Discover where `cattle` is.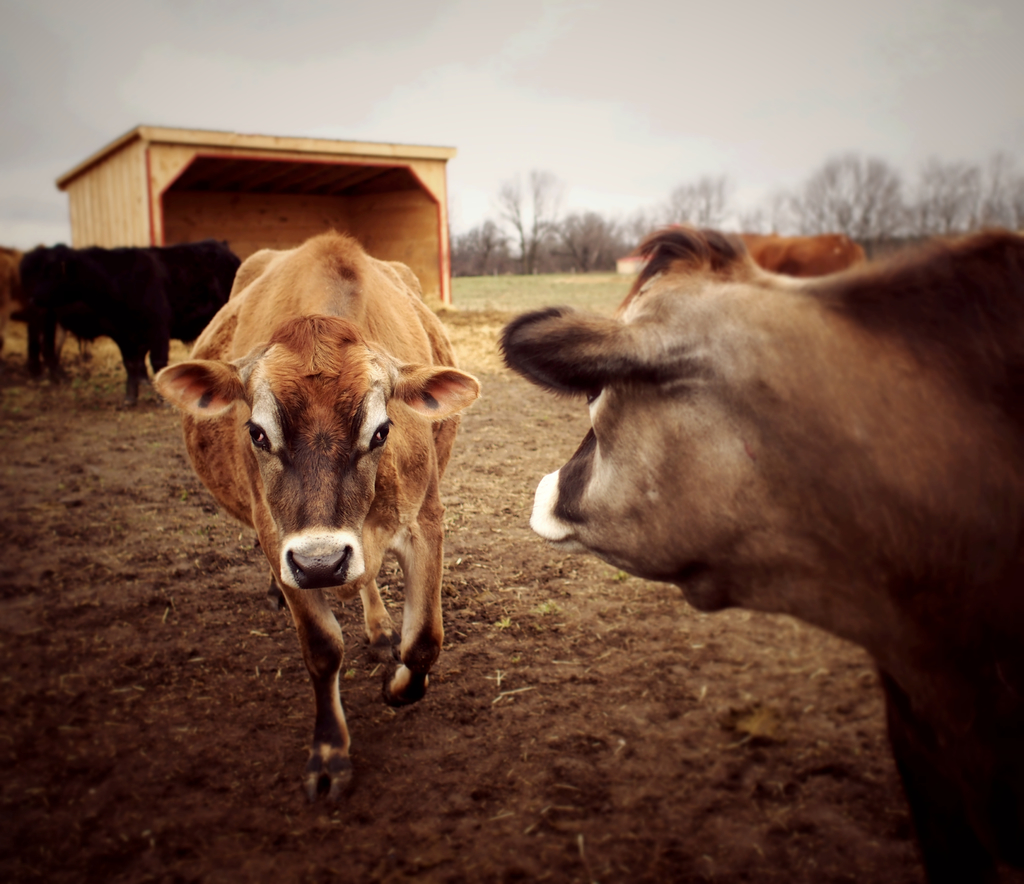
Discovered at bbox=[737, 230, 872, 278].
